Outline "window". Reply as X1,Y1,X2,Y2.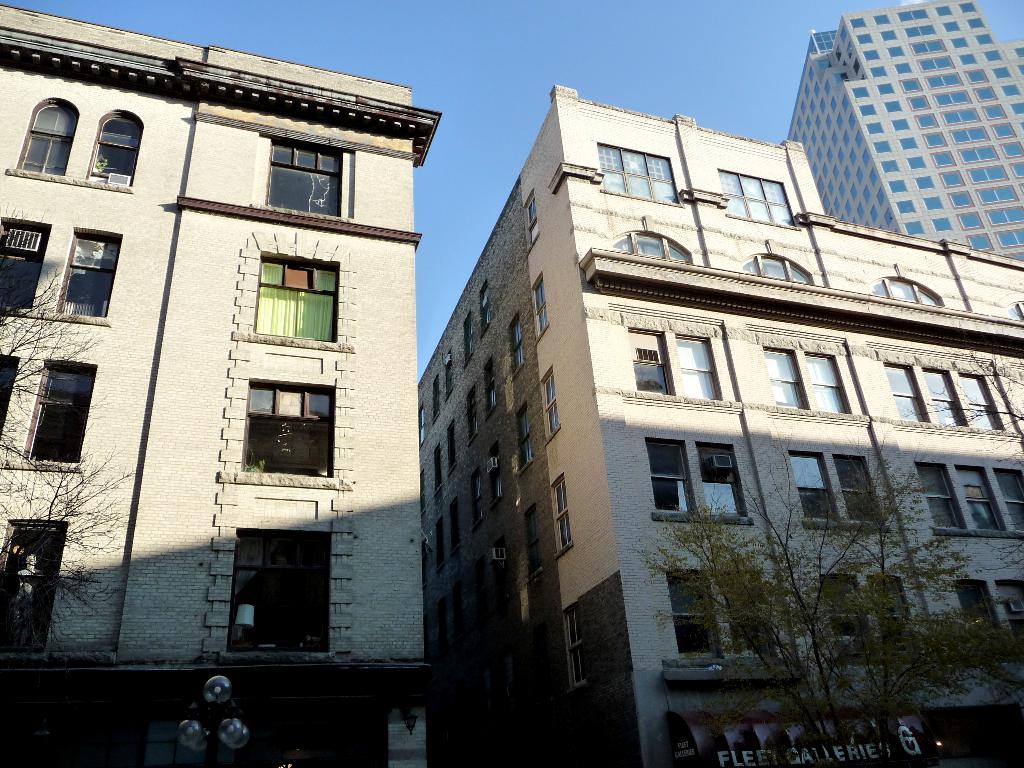
55,226,120,316.
